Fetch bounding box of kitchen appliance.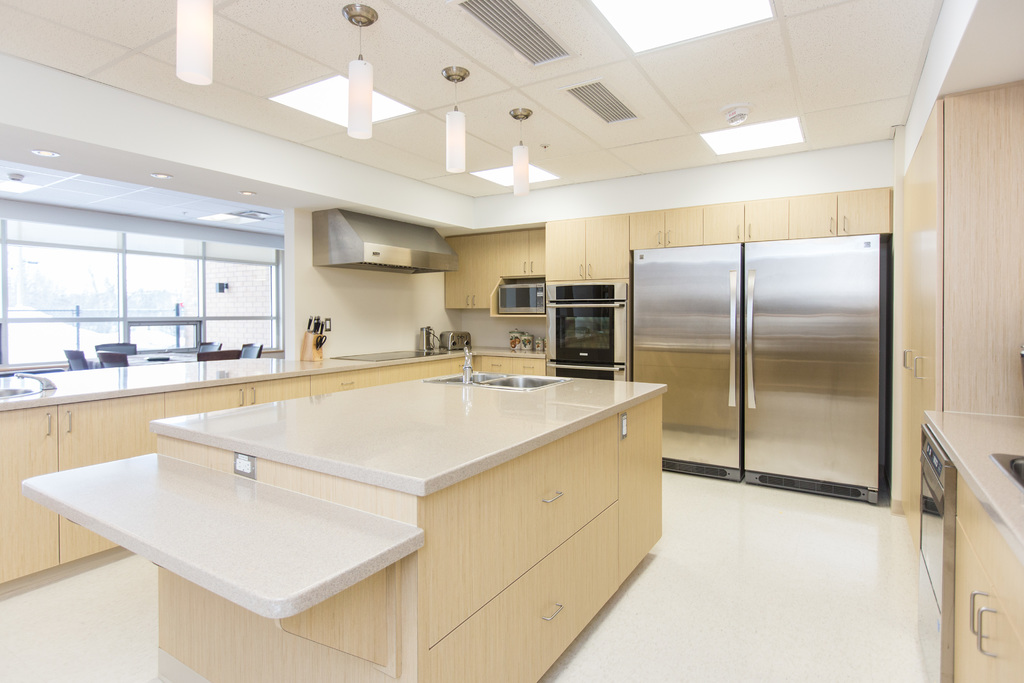
Bbox: (left=631, top=180, right=908, bottom=552).
